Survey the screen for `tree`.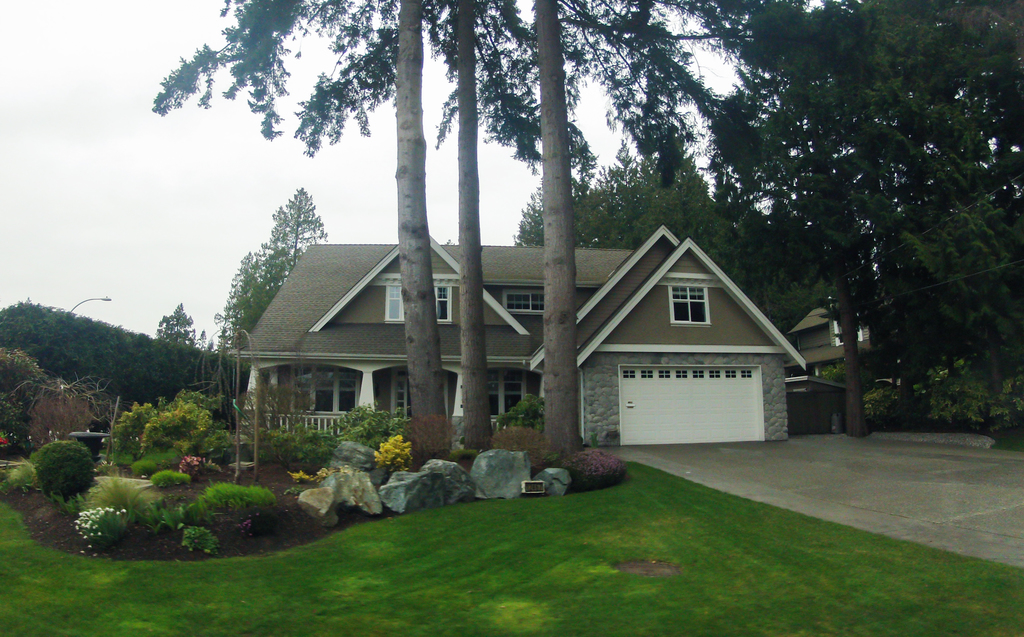
Survey found: box(143, 0, 779, 486).
